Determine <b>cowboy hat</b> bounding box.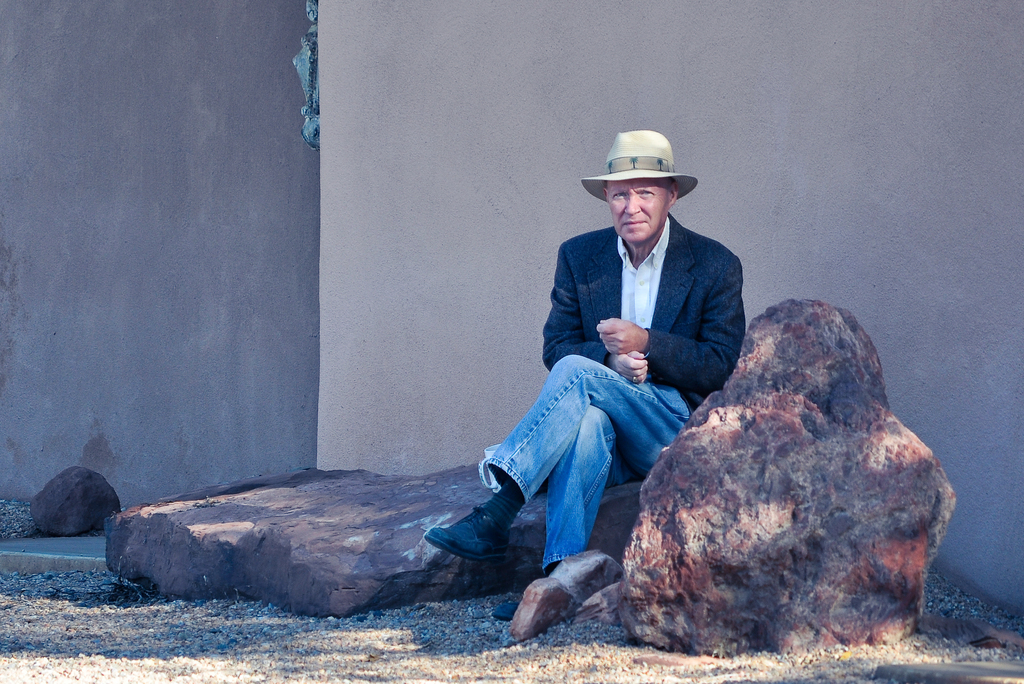
Determined: (x1=577, y1=131, x2=696, y2=203).
